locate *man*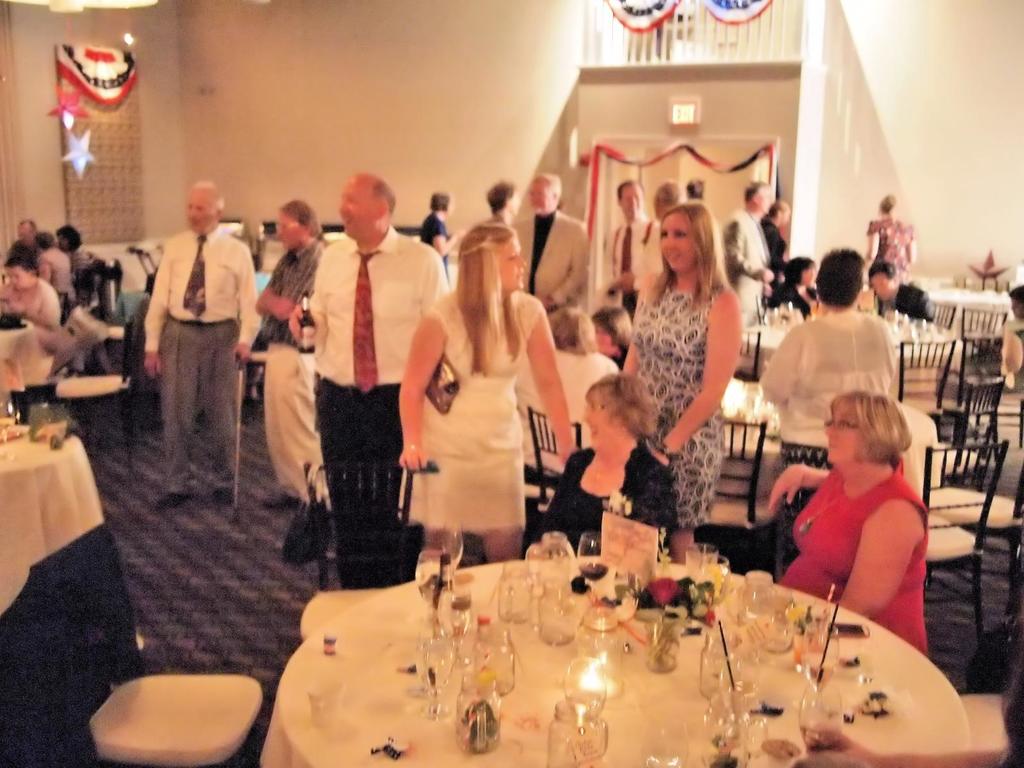
488, 184, 518, 225
